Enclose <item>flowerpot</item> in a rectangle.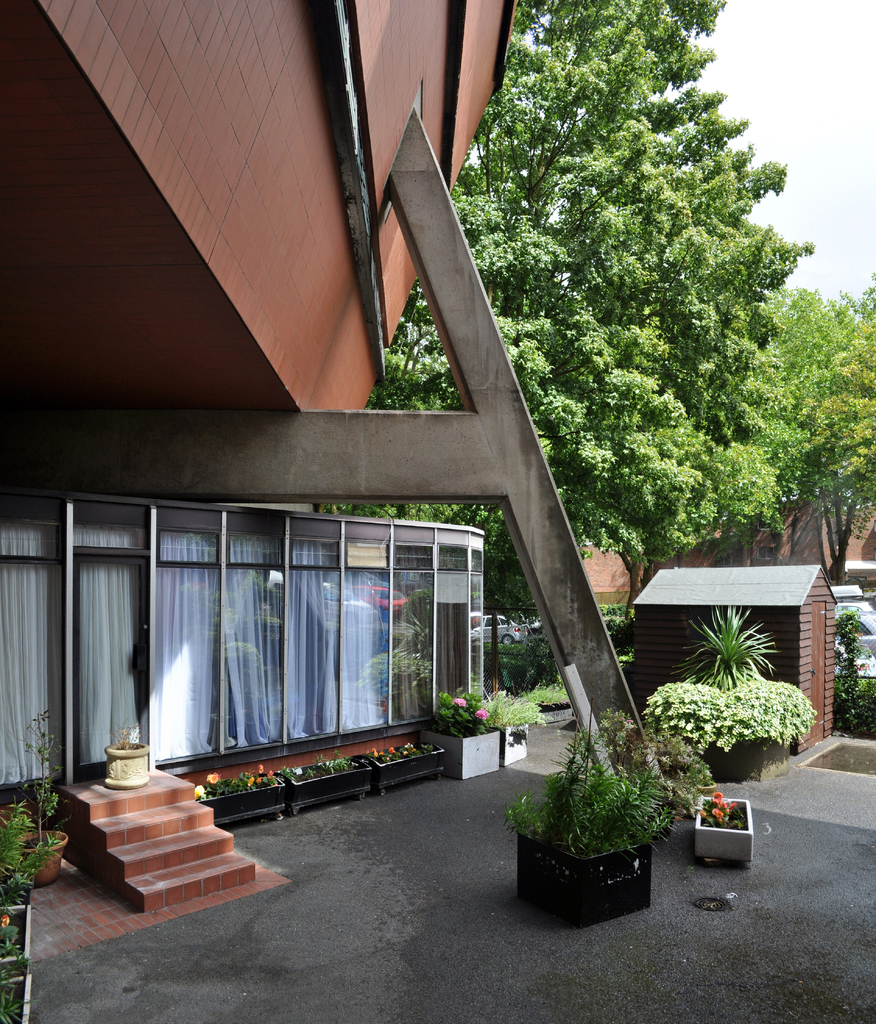
bbox(10, 826, 68, 888).
